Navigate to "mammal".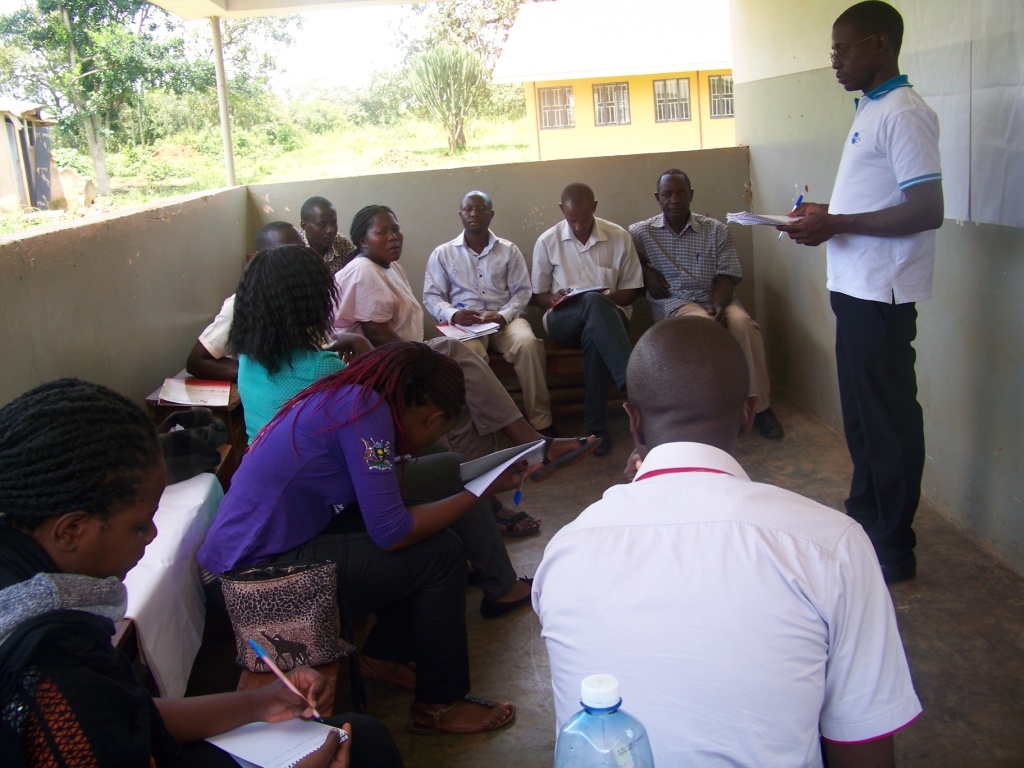
Navigation target: pyautogui.locateOnScreen(220, 234, 342, 440).
